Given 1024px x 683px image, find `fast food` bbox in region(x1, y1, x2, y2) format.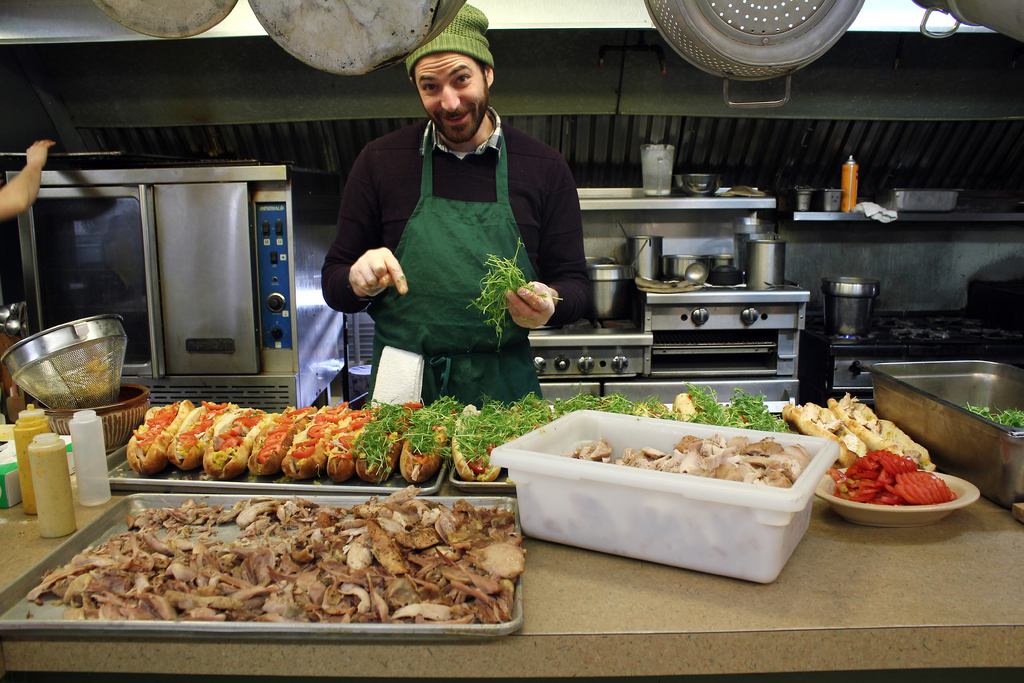
region(33, 485, 525, 625).
